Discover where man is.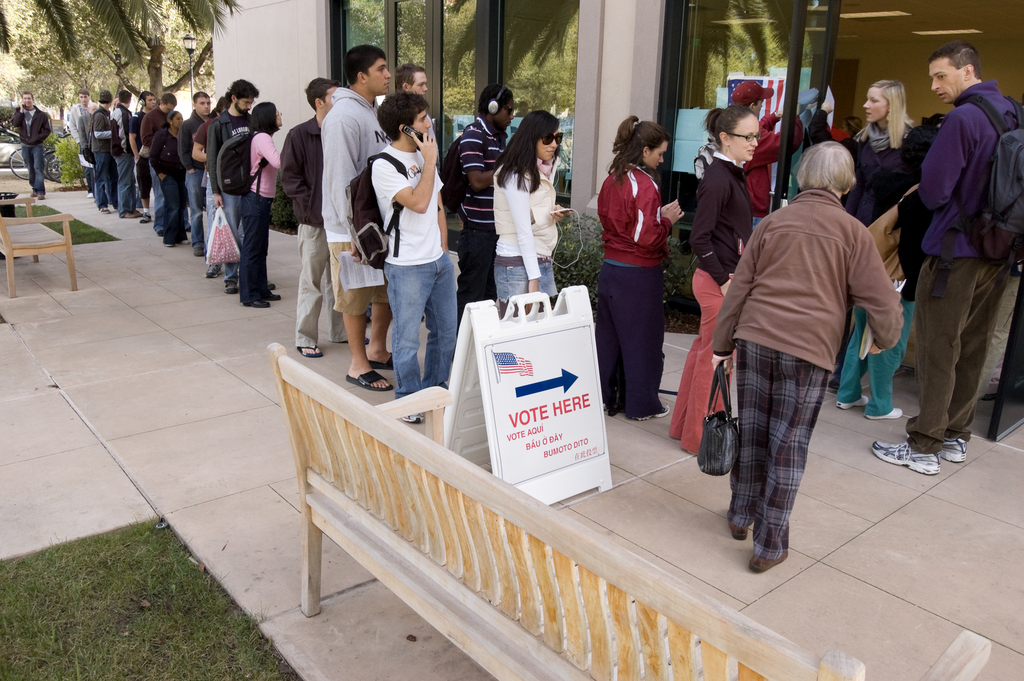
Discovered at 177:88:211:257.
